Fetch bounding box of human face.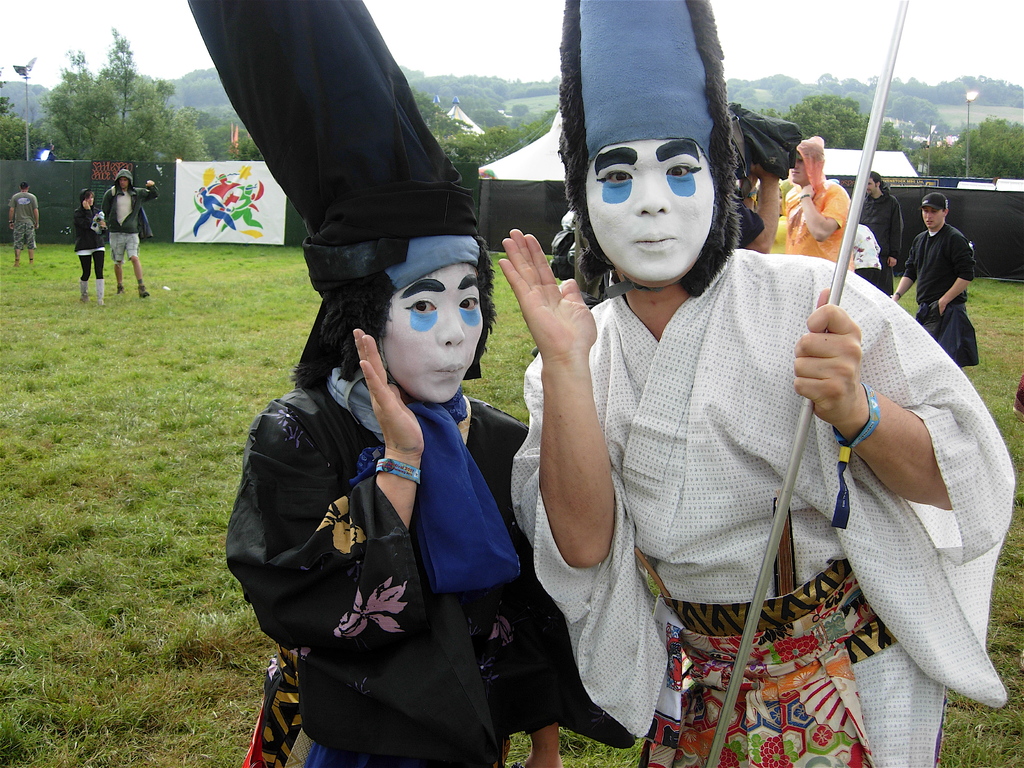
Bbox: [588, 141, 714, 278].
